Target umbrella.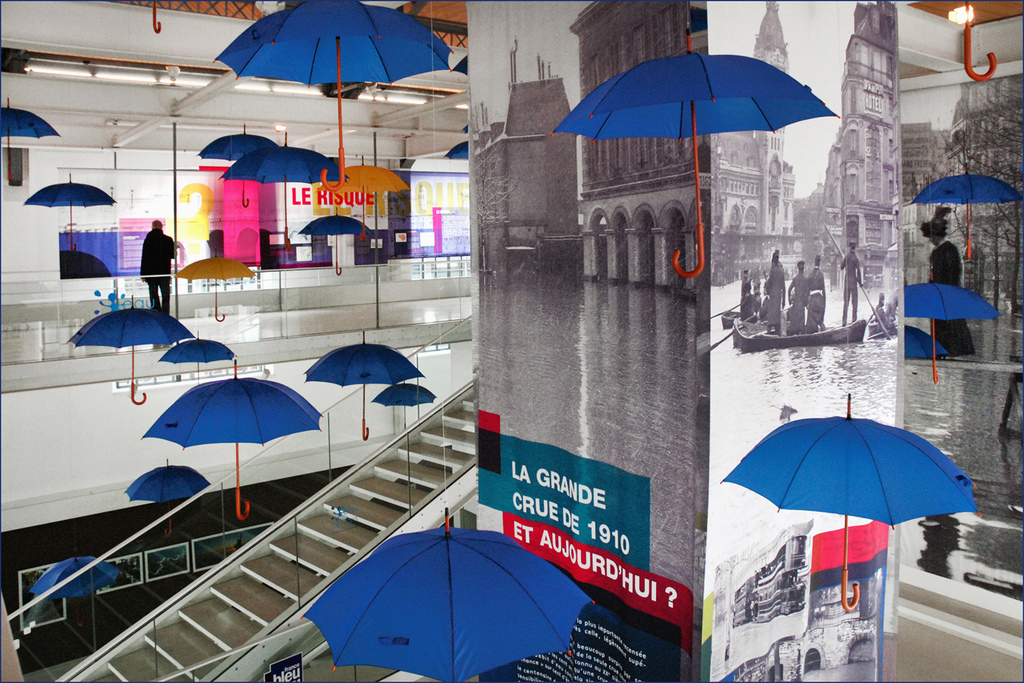
Target region: 299, 506, 602, 682.
